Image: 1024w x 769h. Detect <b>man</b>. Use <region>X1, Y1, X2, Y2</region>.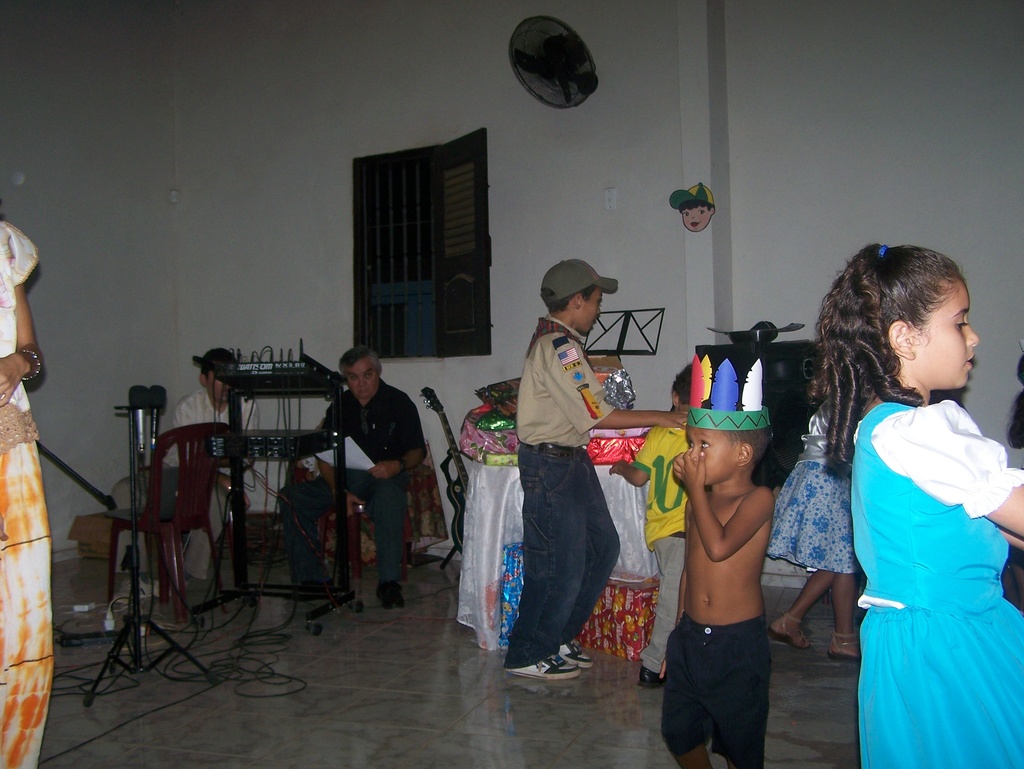
<region>316, 343, 419, 608</region>.
